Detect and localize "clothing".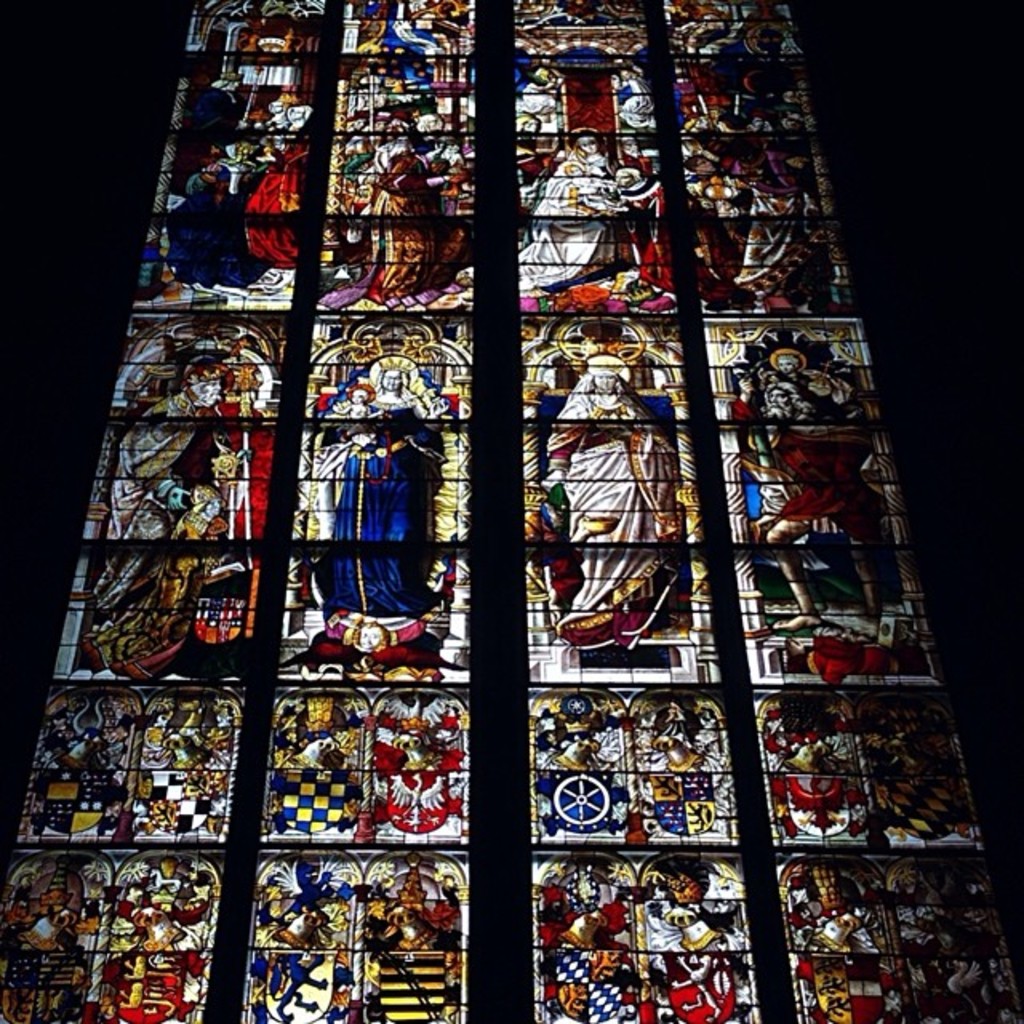
Localized at 363 147 470 294.
